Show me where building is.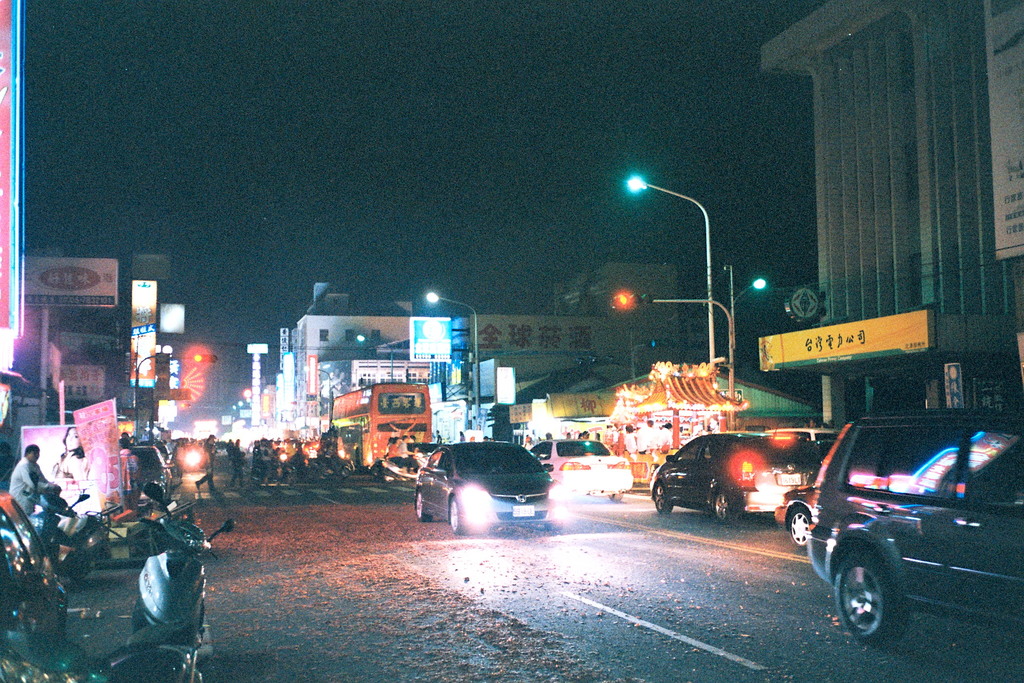
building is at select_region(755, 0, 1023, 425).
